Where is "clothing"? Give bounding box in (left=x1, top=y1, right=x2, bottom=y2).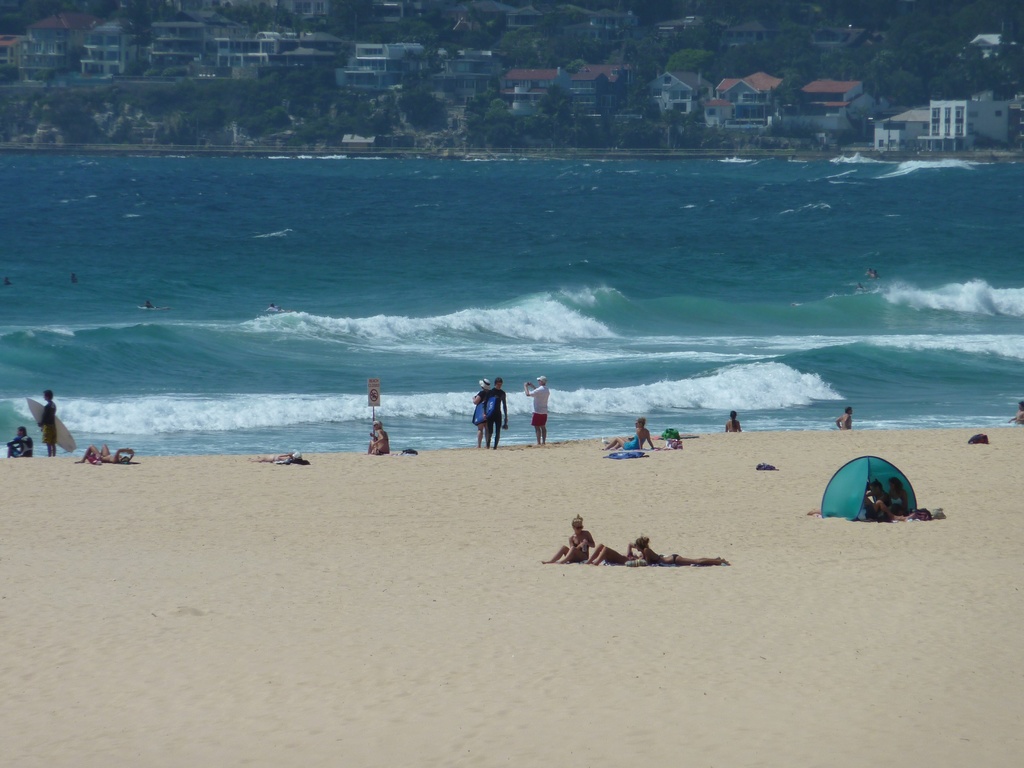
(left=38, top=400, right=57, bottom=445).
